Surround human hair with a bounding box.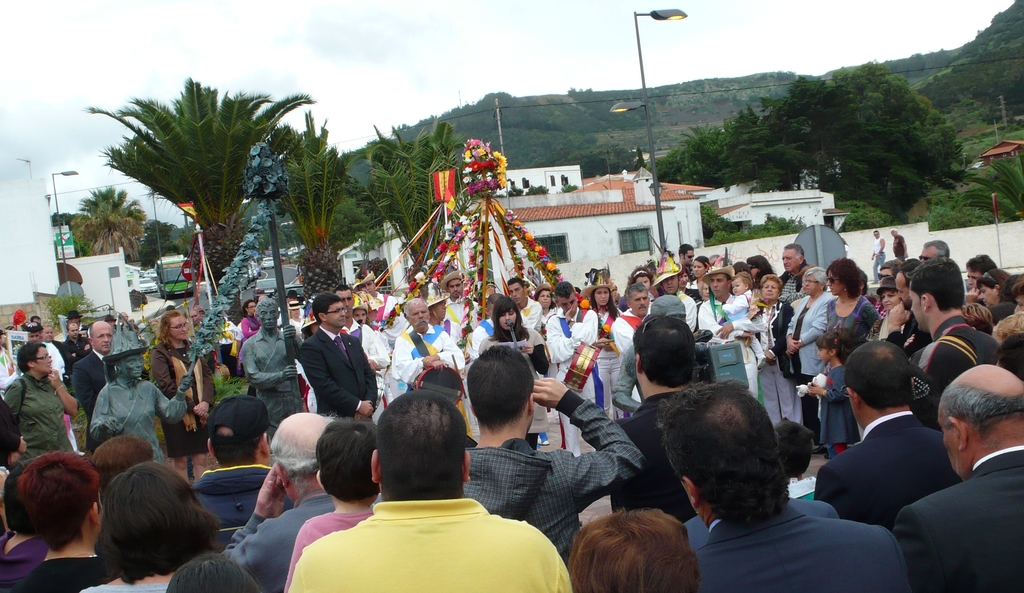
rect(940, 382, 1023, 439).
